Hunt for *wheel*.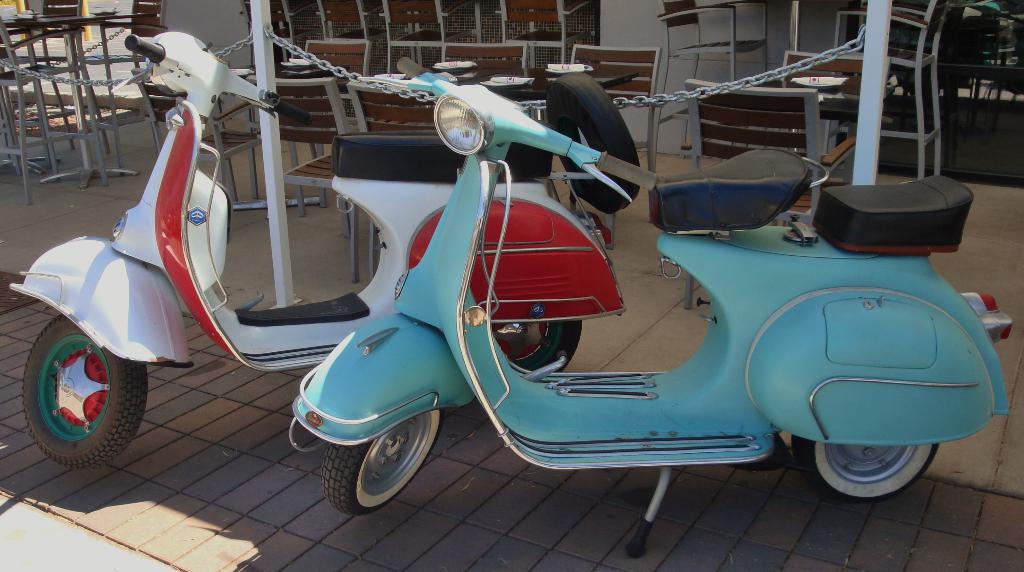
Hunted down at 455, 316, 581, 418.
